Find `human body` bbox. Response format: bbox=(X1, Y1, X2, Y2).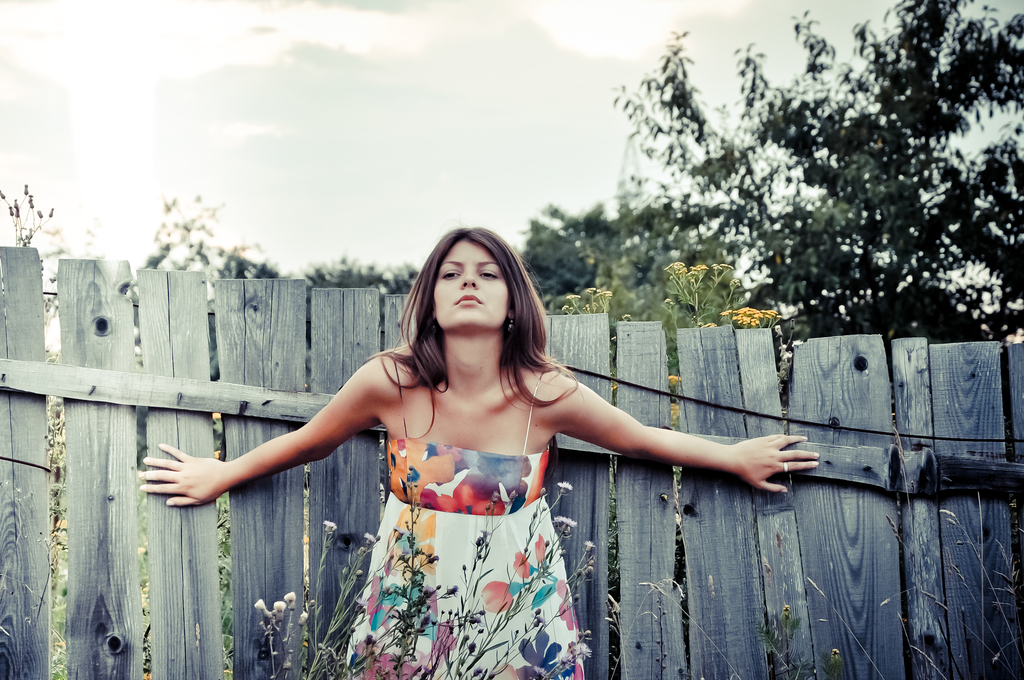
bbox=(139, 343, 820, 679).
